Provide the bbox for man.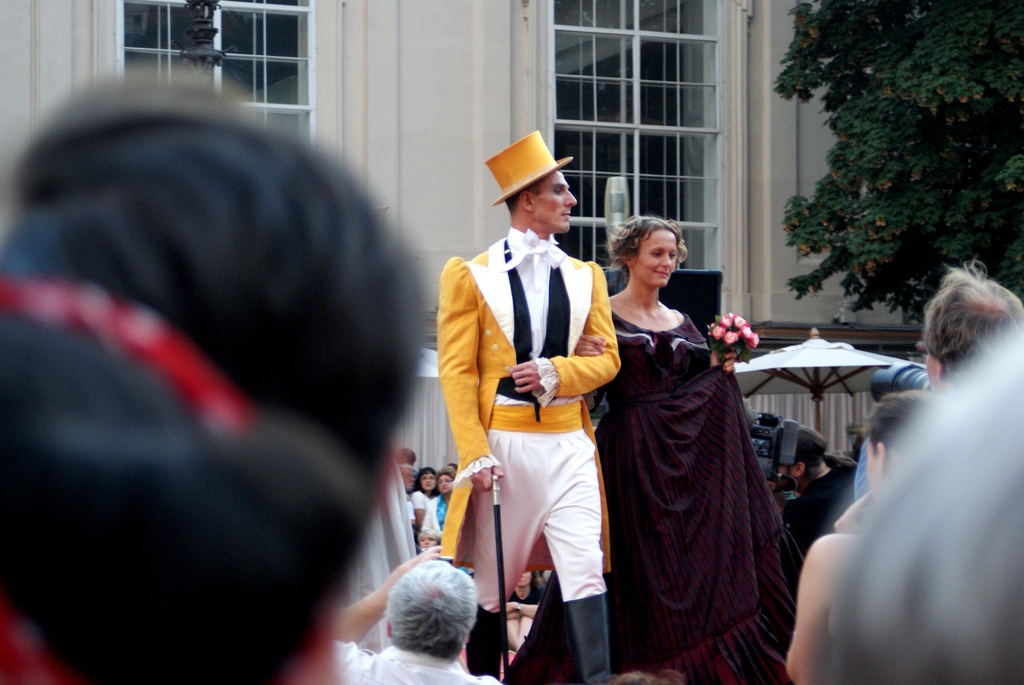
922/257/1023/386.
